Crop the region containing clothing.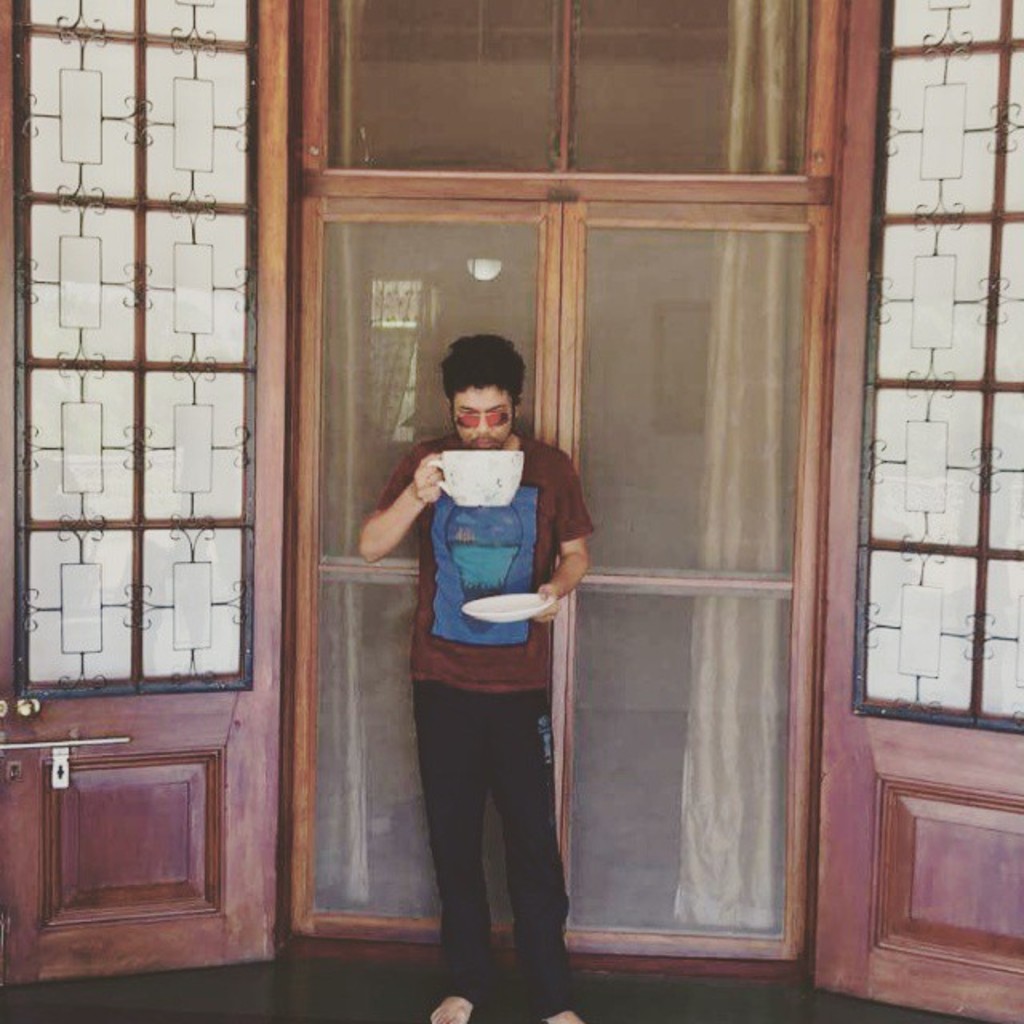
Crop region: l=405, t=347, r=576, b=938.
